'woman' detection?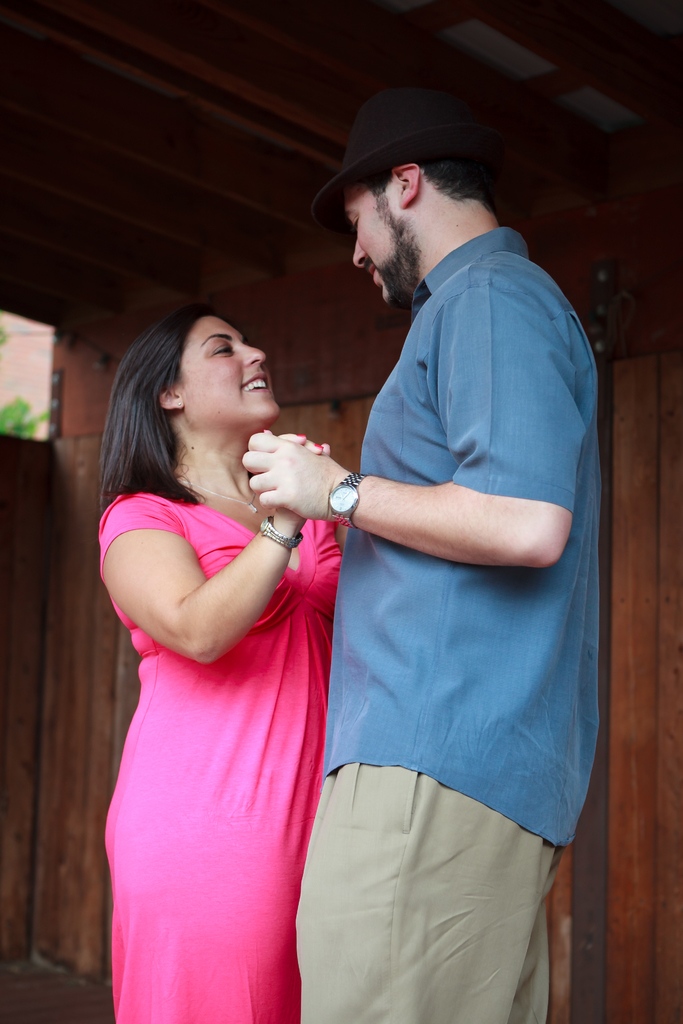
(x1=97, y1=302, x2=357, y2=1023)
